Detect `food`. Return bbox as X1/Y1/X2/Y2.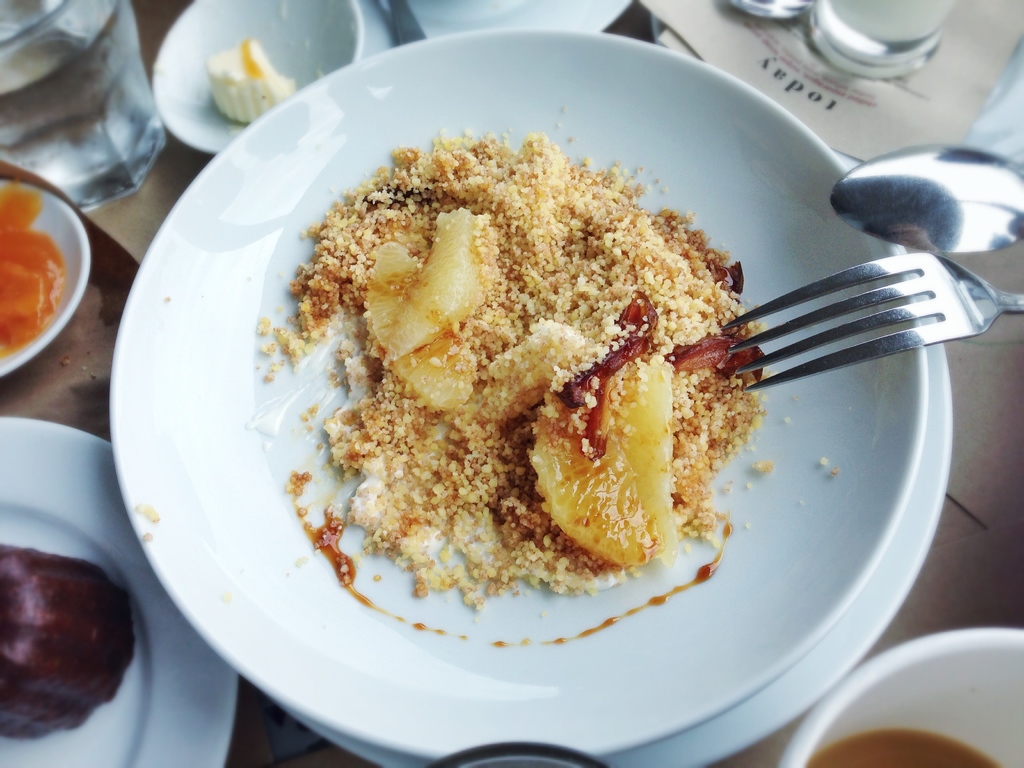
256/121/845/648.
